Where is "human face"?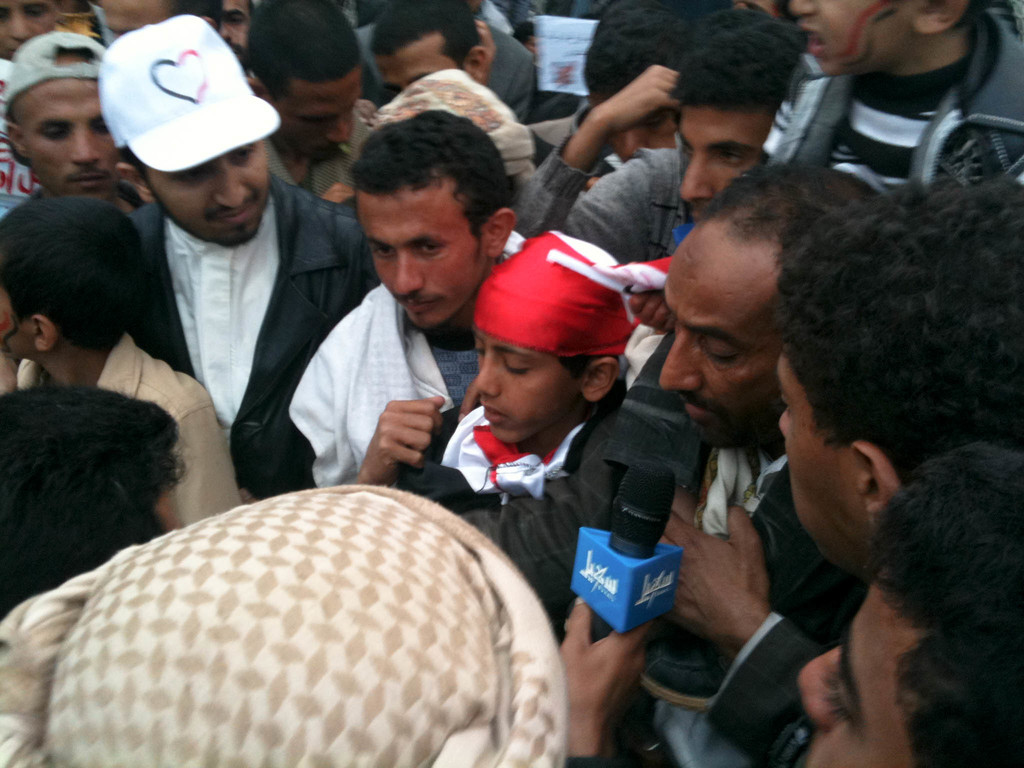
<box>666,283,742,435</box>.
